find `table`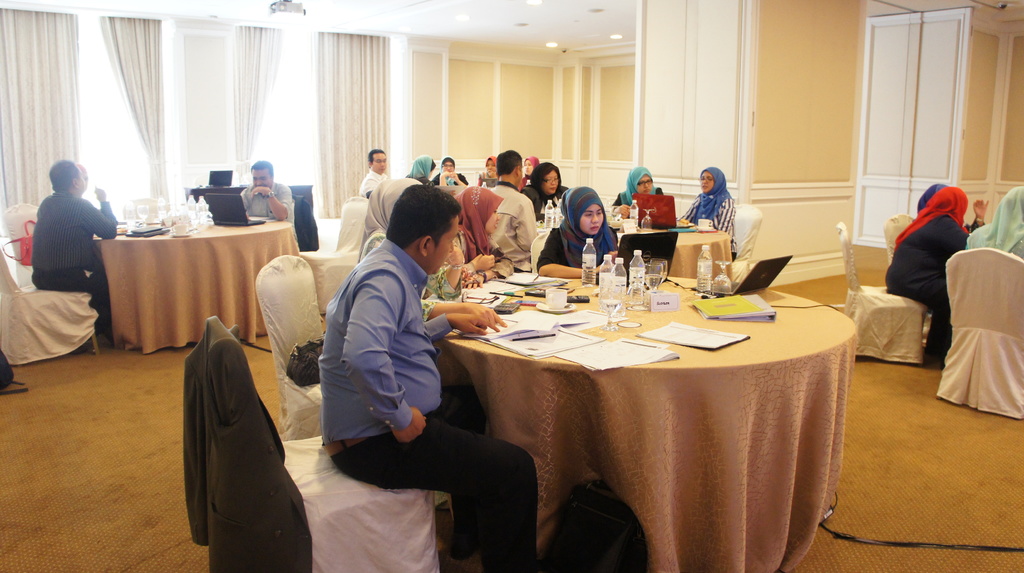
[89, 214, 294, 344]
